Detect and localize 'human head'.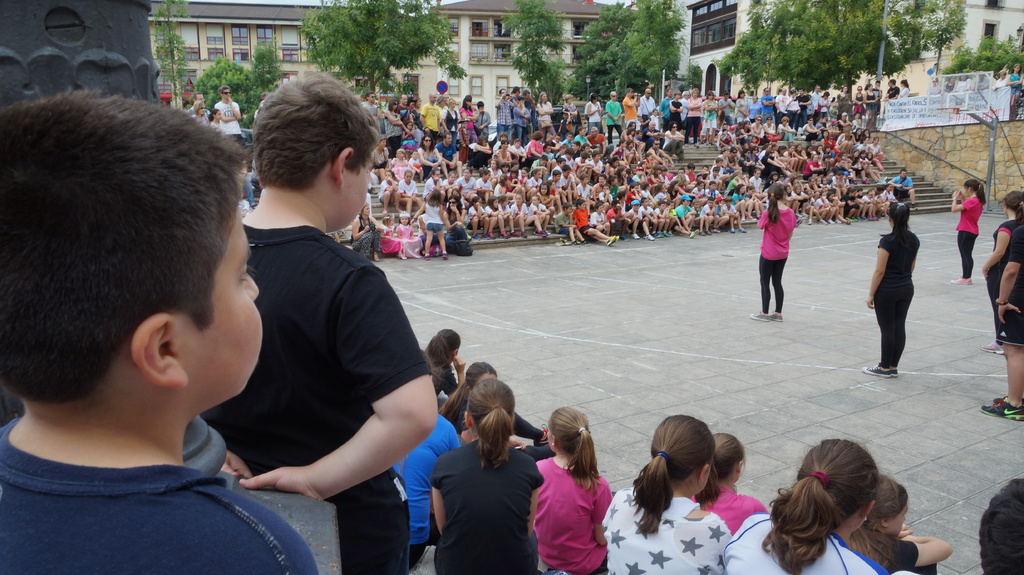
Localized at left=577, top=198, right=588, bottom=210.
